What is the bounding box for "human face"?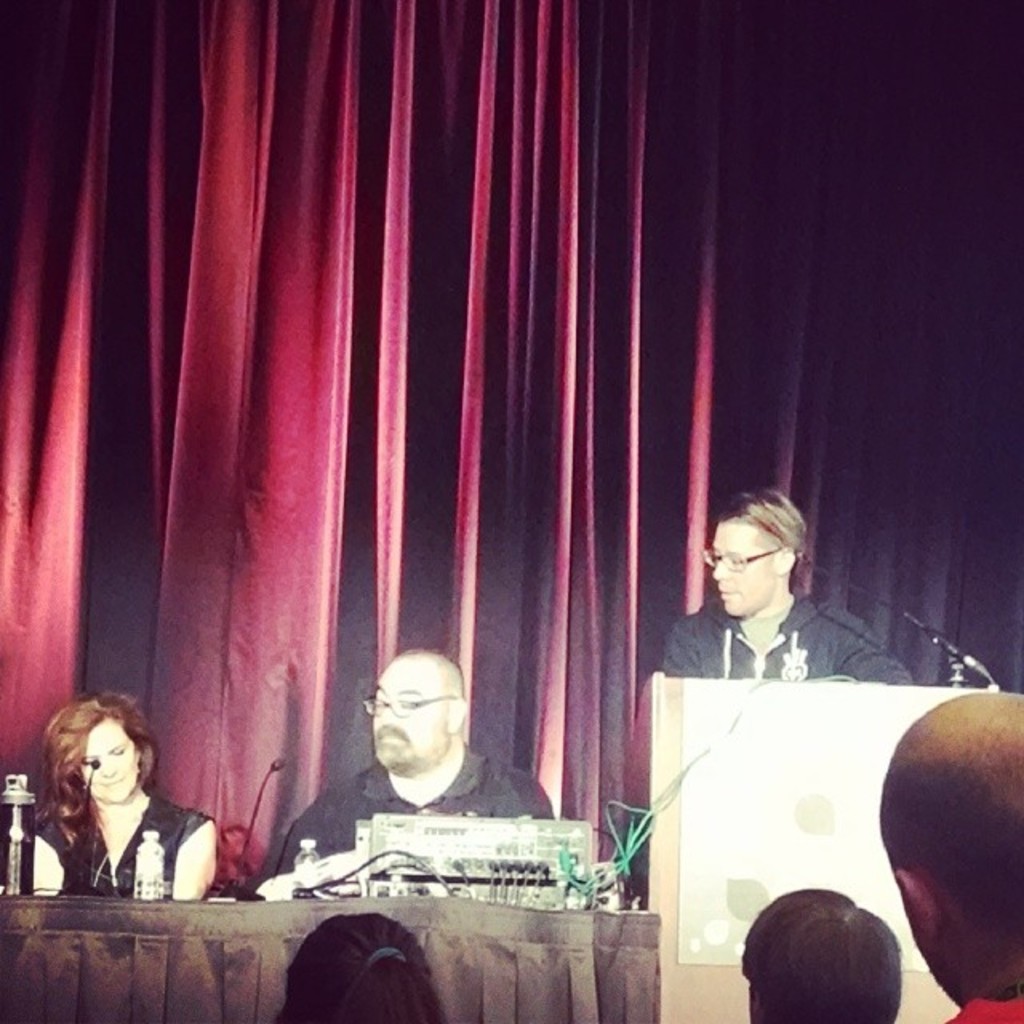
detection(709, 520, 776, 618).
